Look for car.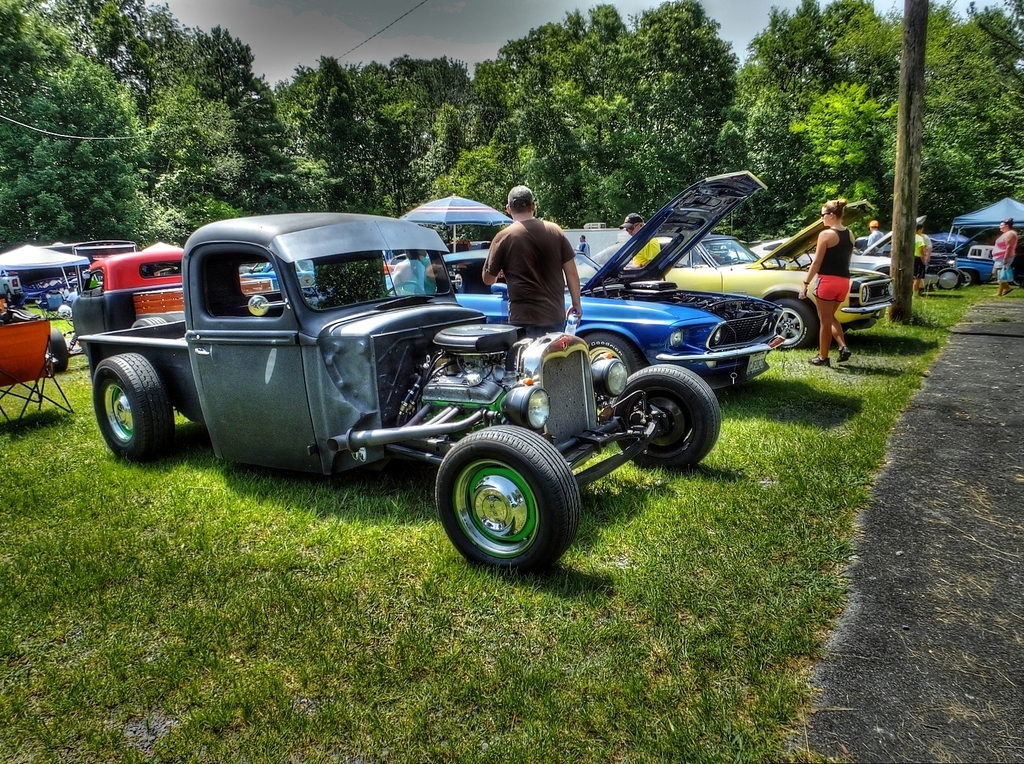
Found: bbox(732, 242, 897, 276).
